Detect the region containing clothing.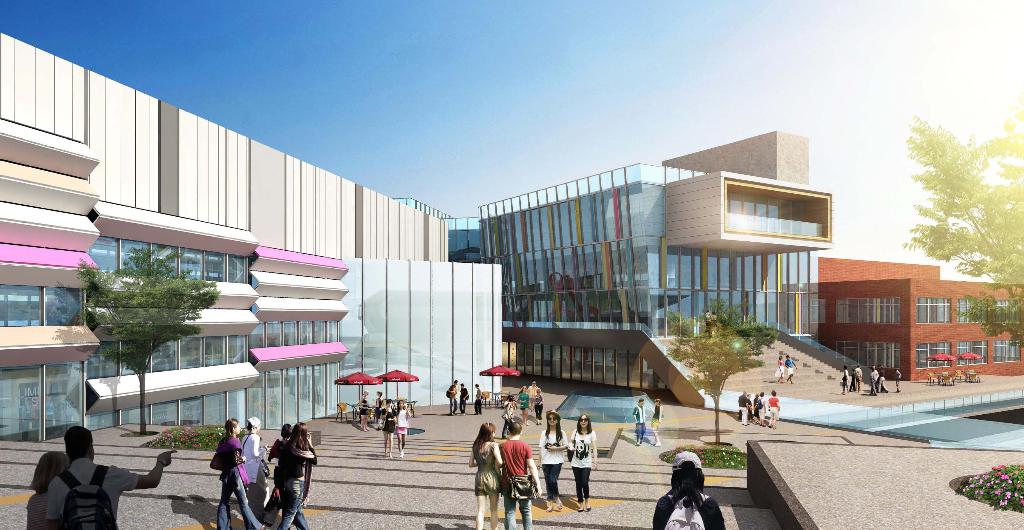
left=396, top=406, right=406, bottom=433.
